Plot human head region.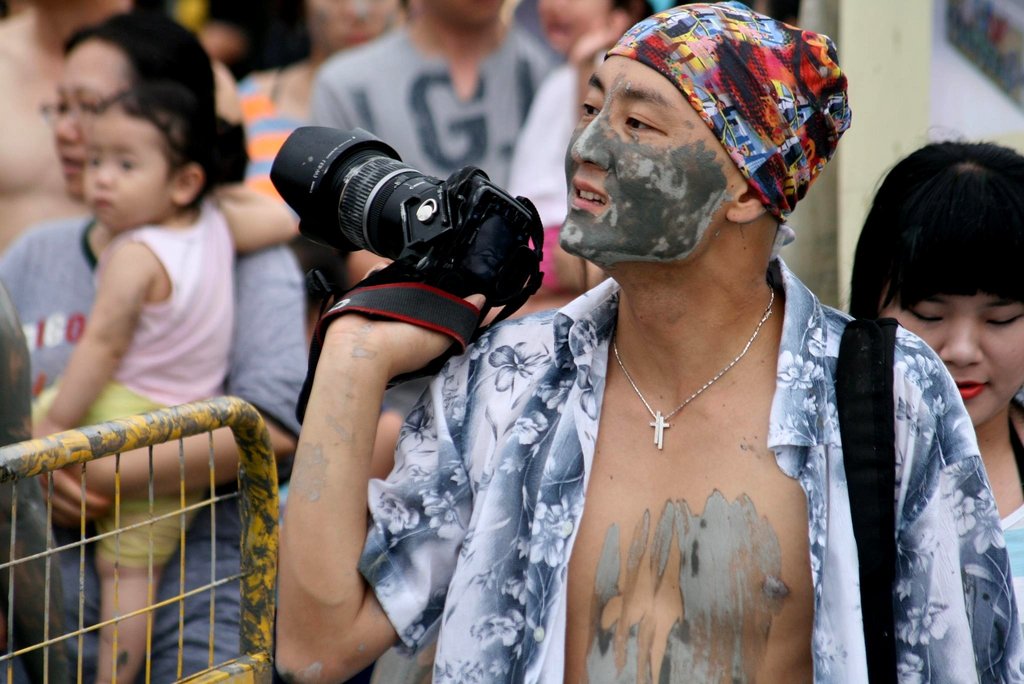
Plotted at locate(53, 14, 216, 193).
